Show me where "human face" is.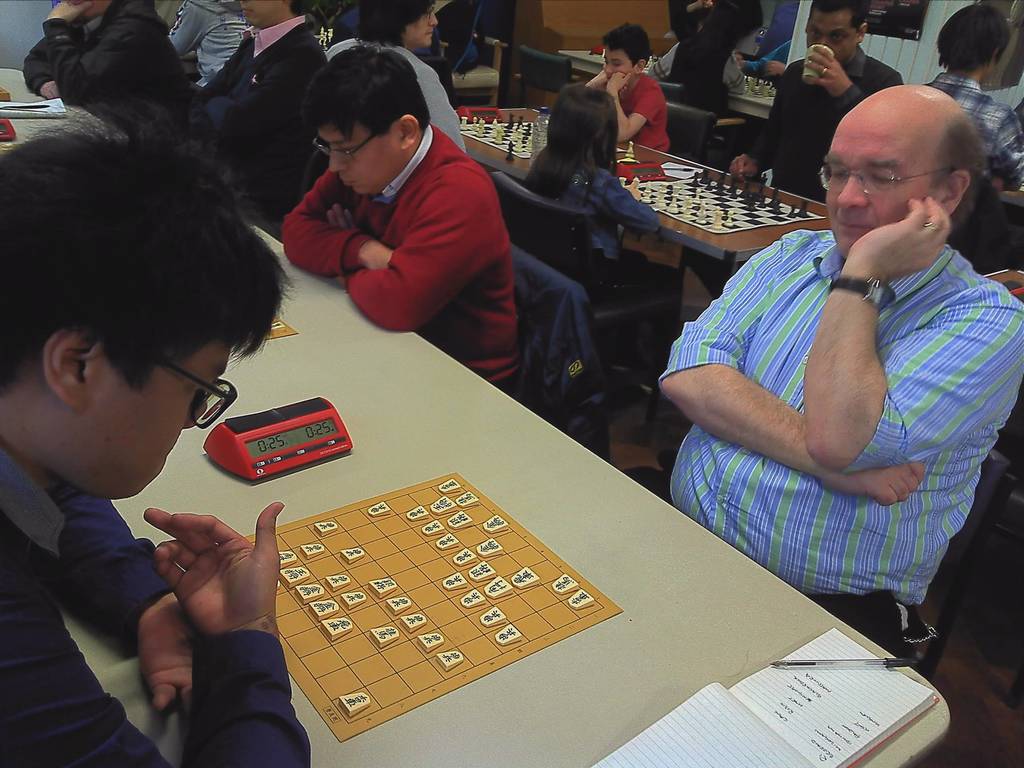
"human face" is at bbox=(606, 52, 633, 80).
